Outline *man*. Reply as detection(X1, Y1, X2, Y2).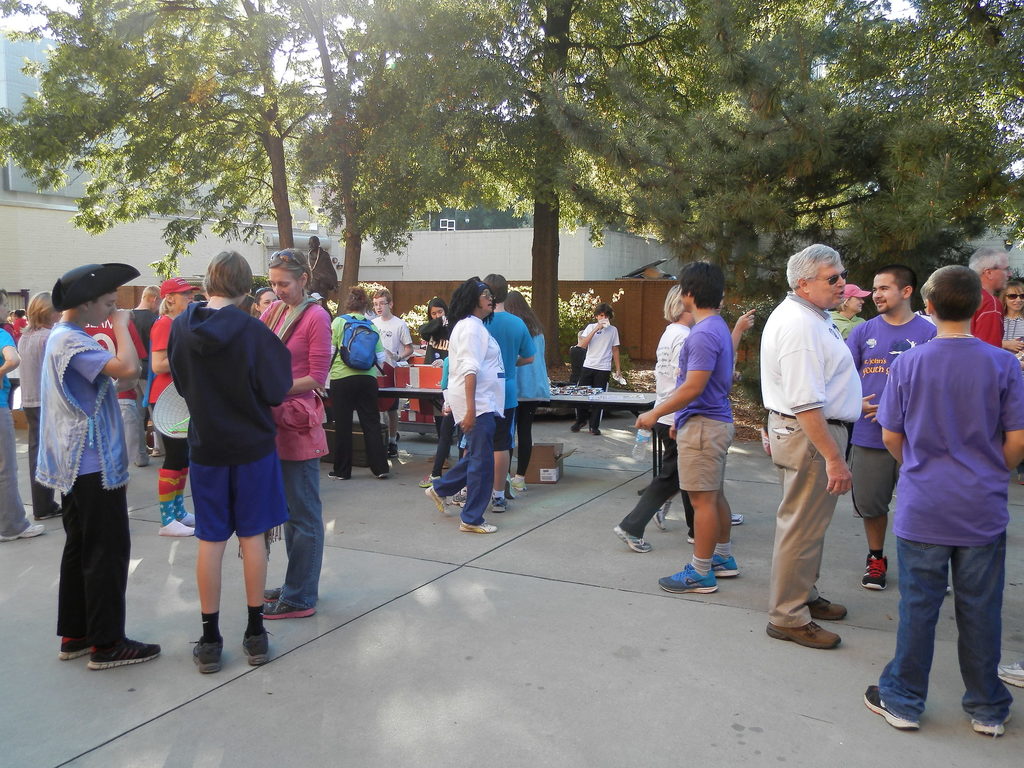
detection(165, 243, 294, 669).
